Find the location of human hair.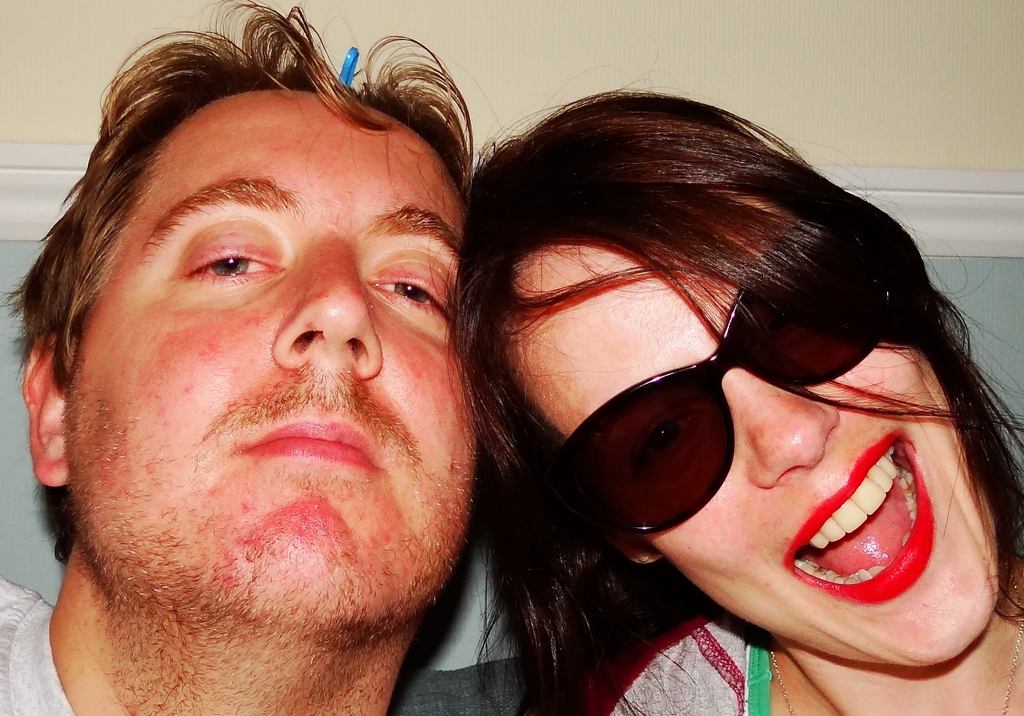
Location: [30,1,492,429].
